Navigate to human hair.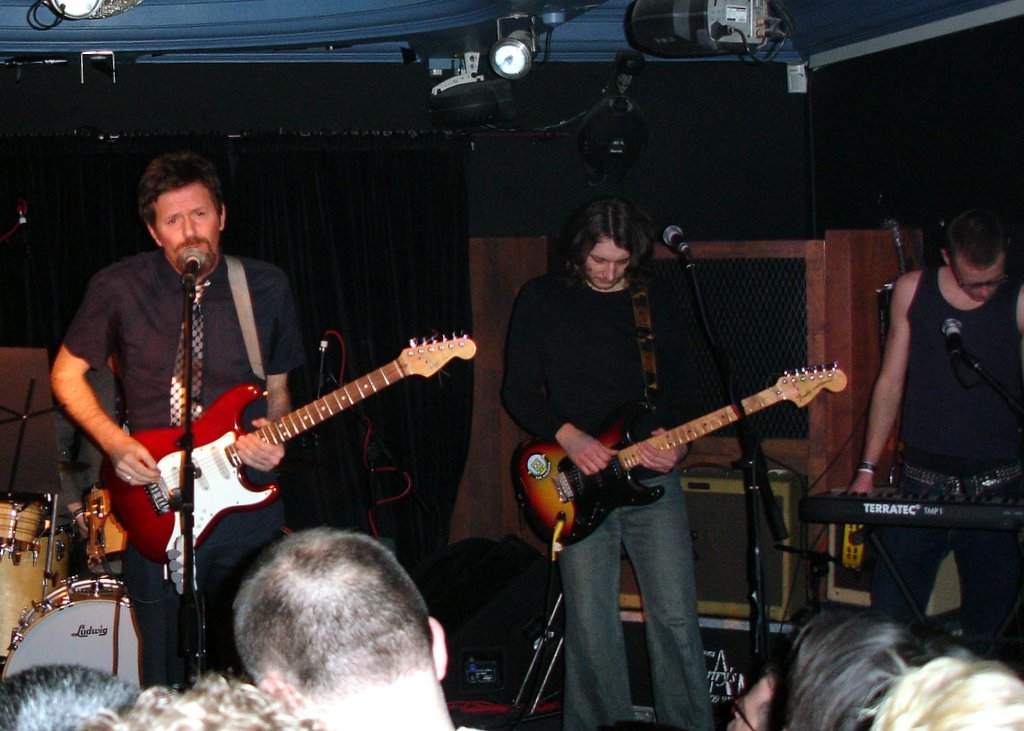
Navigation target: 207,530,445,716.
